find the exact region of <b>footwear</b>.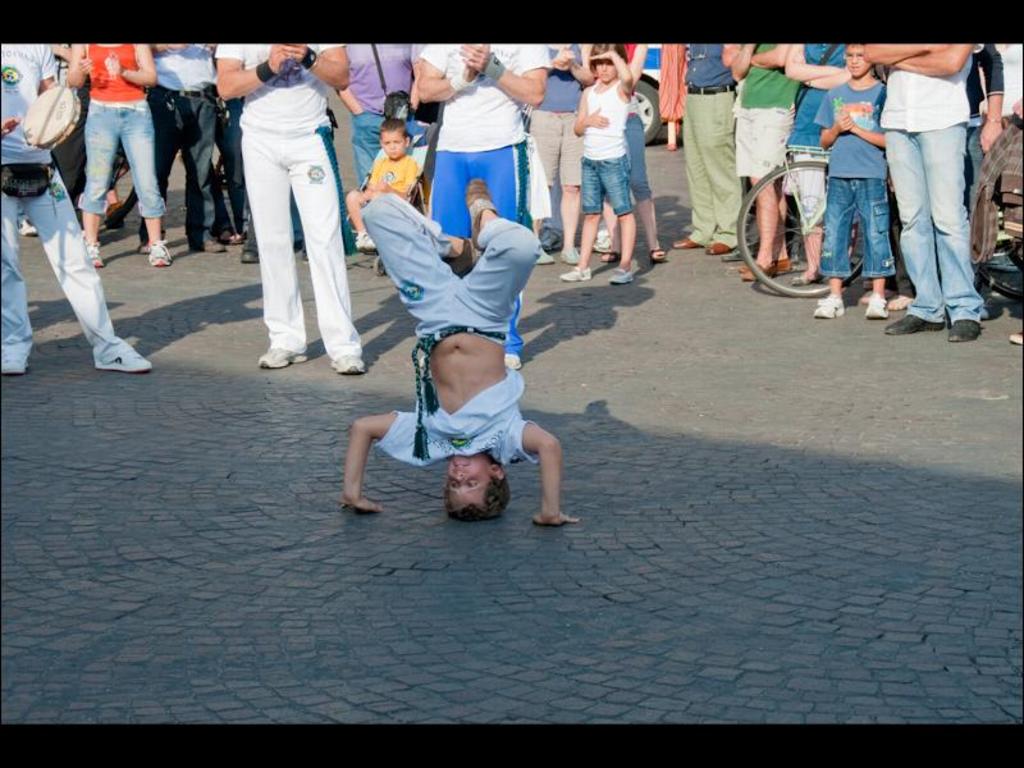
Exact region: bbox(242, 239, 257, 264).
